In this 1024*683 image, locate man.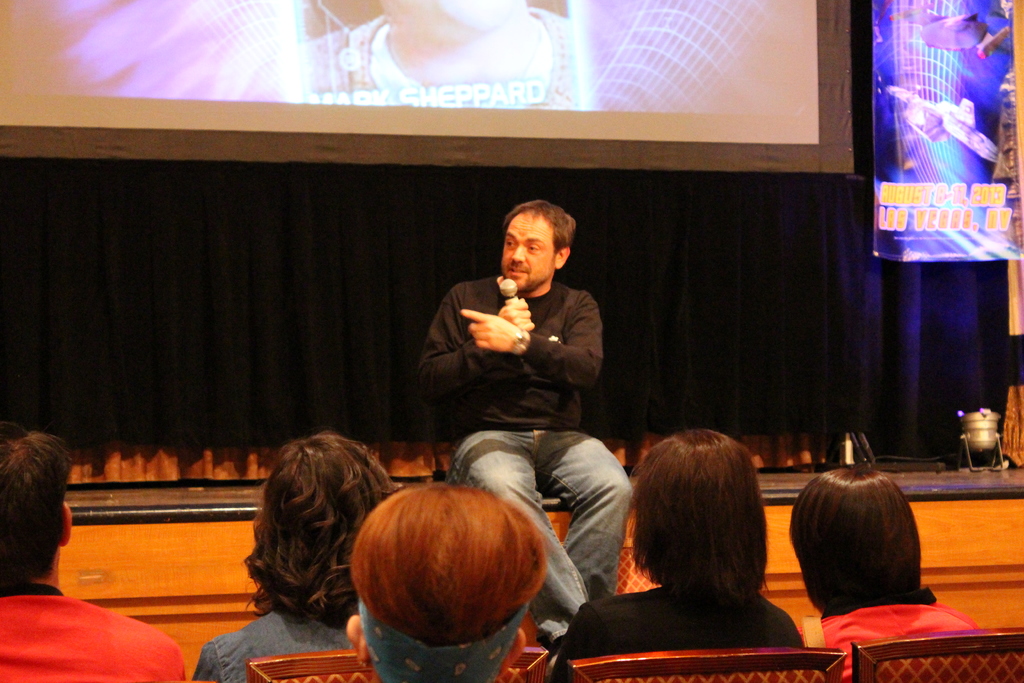
Bounding box: bbox=(402, 185, 640, 652).
